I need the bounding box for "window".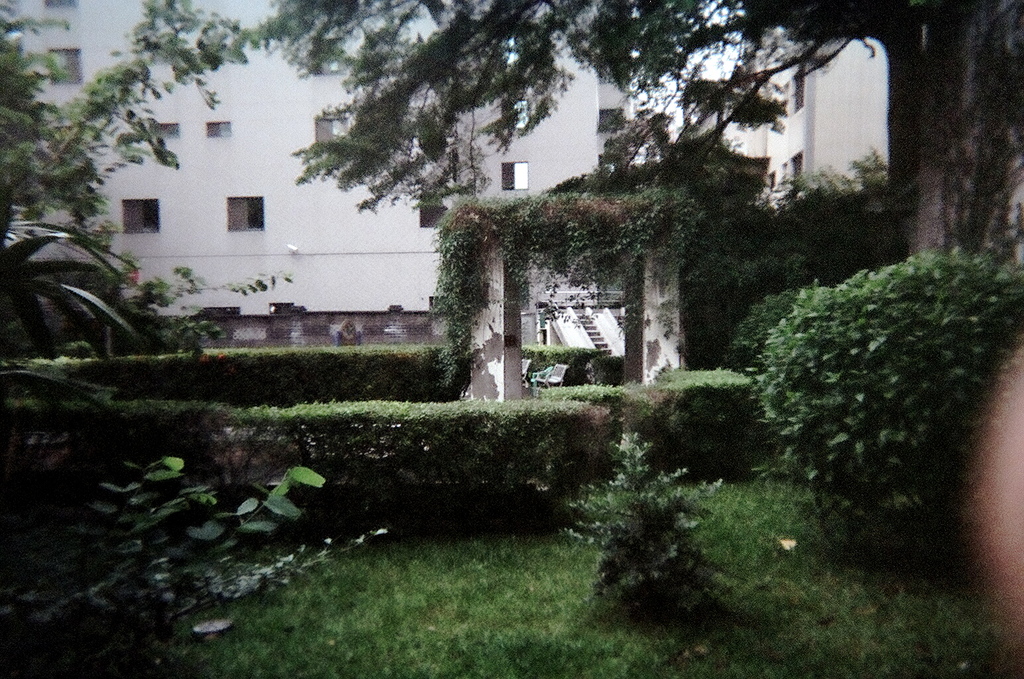
Here it is: {"left": 793, "top": 150, "right": 805, "bottom": 184}.
